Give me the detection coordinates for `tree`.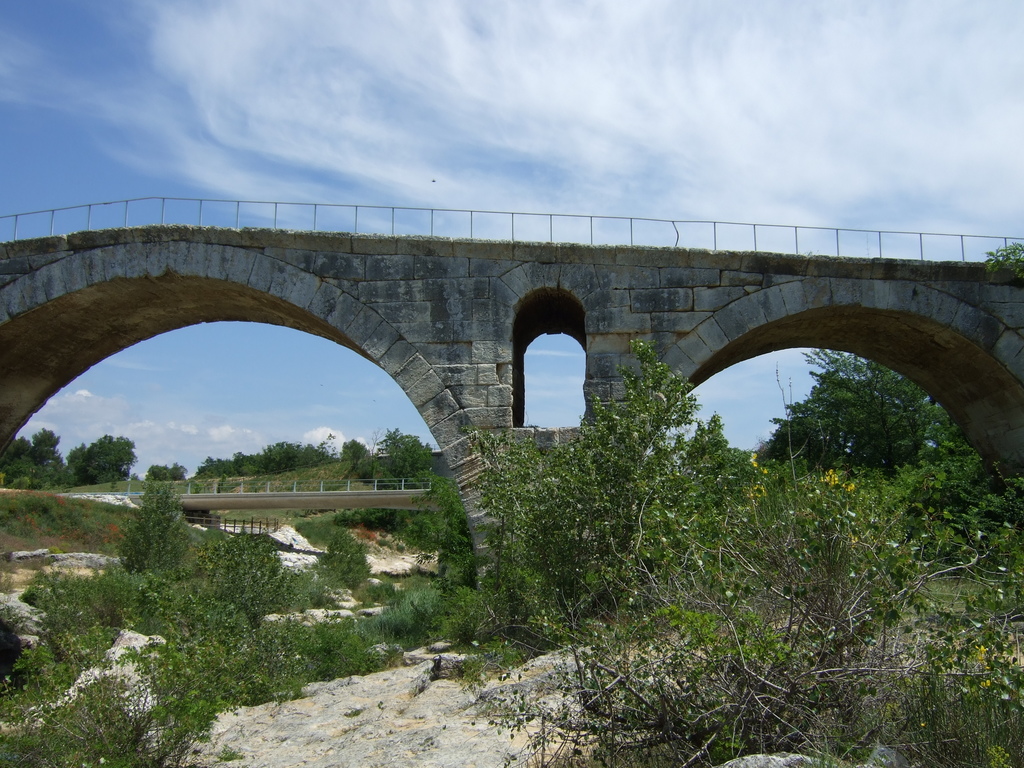
(970, 243, 1023, 309).
